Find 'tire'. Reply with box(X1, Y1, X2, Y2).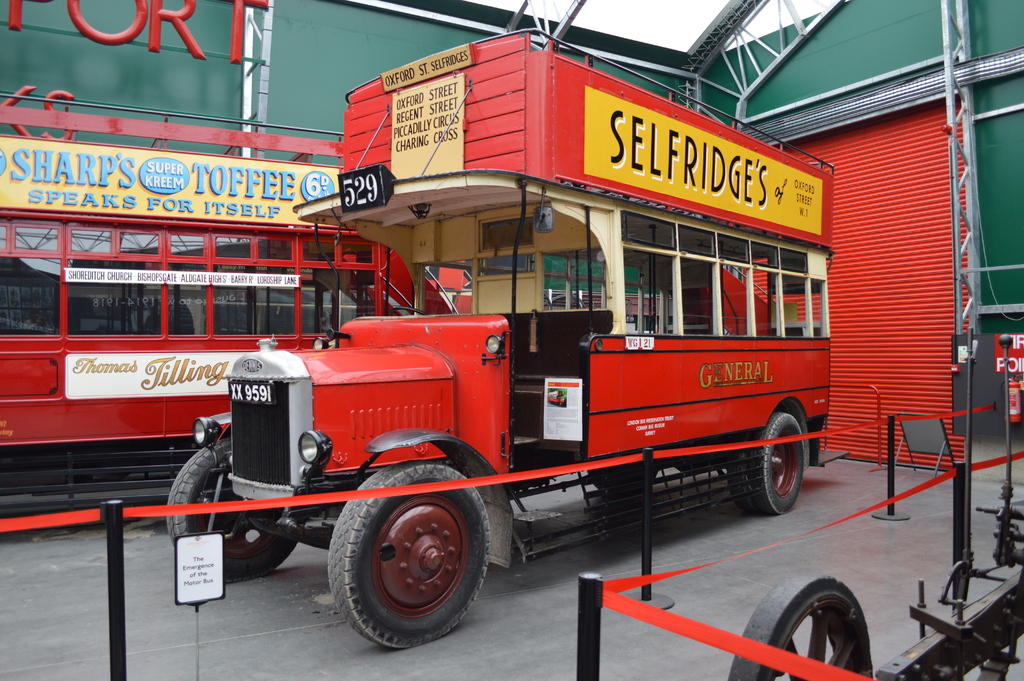
box(727, 450, 755, 516).
